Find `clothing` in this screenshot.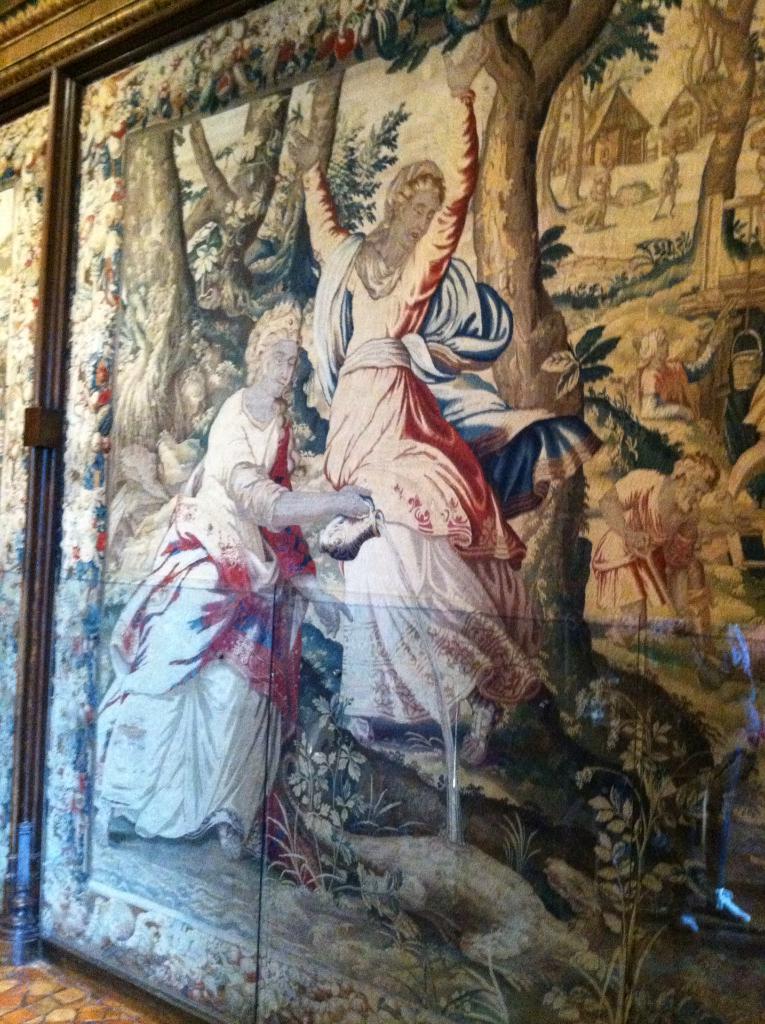
The bounding box for `clothing` is box(95, 388, 314, 840).
